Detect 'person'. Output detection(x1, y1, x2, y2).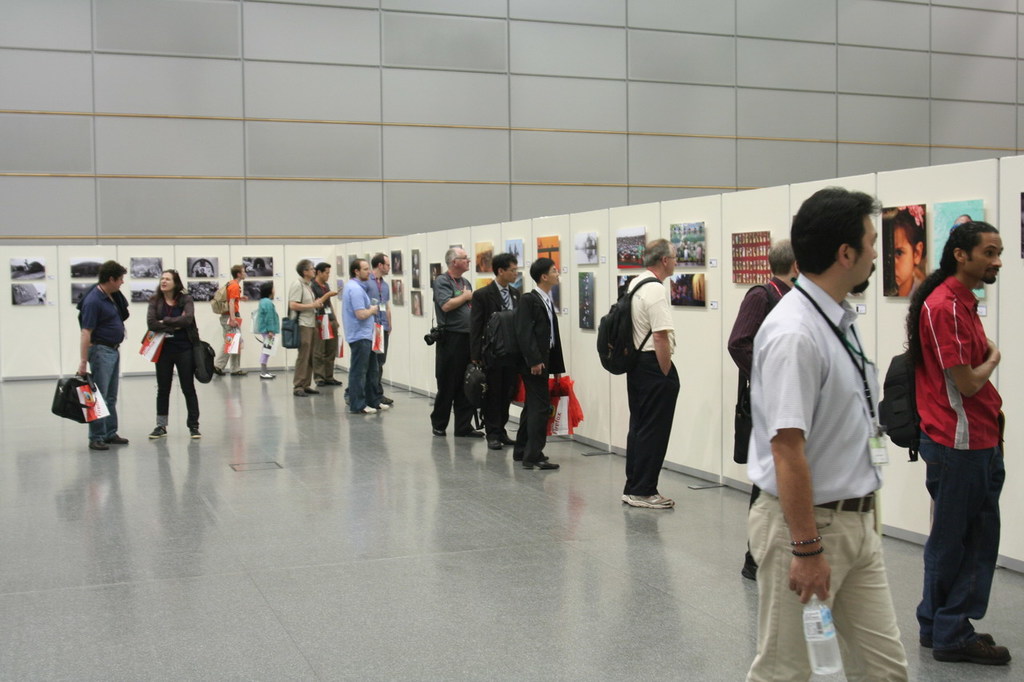
detection(358, 252, 402, 410).
